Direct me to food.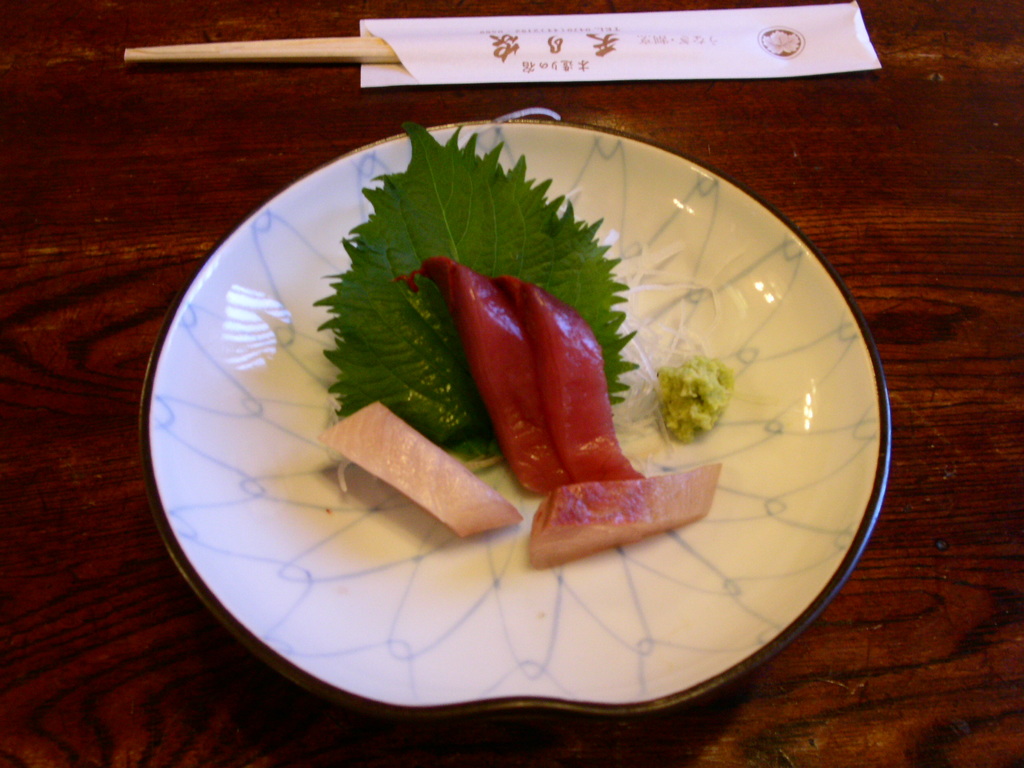
Direction: 322, 119, 646, 461.
